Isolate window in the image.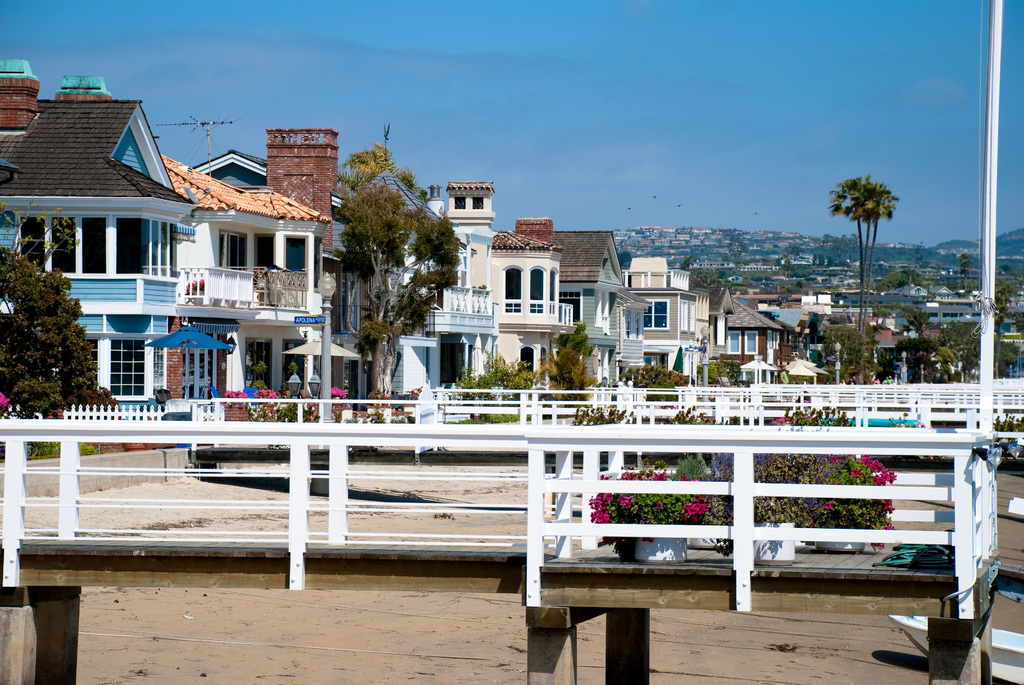
Isolated region: [280,231,307,278].
